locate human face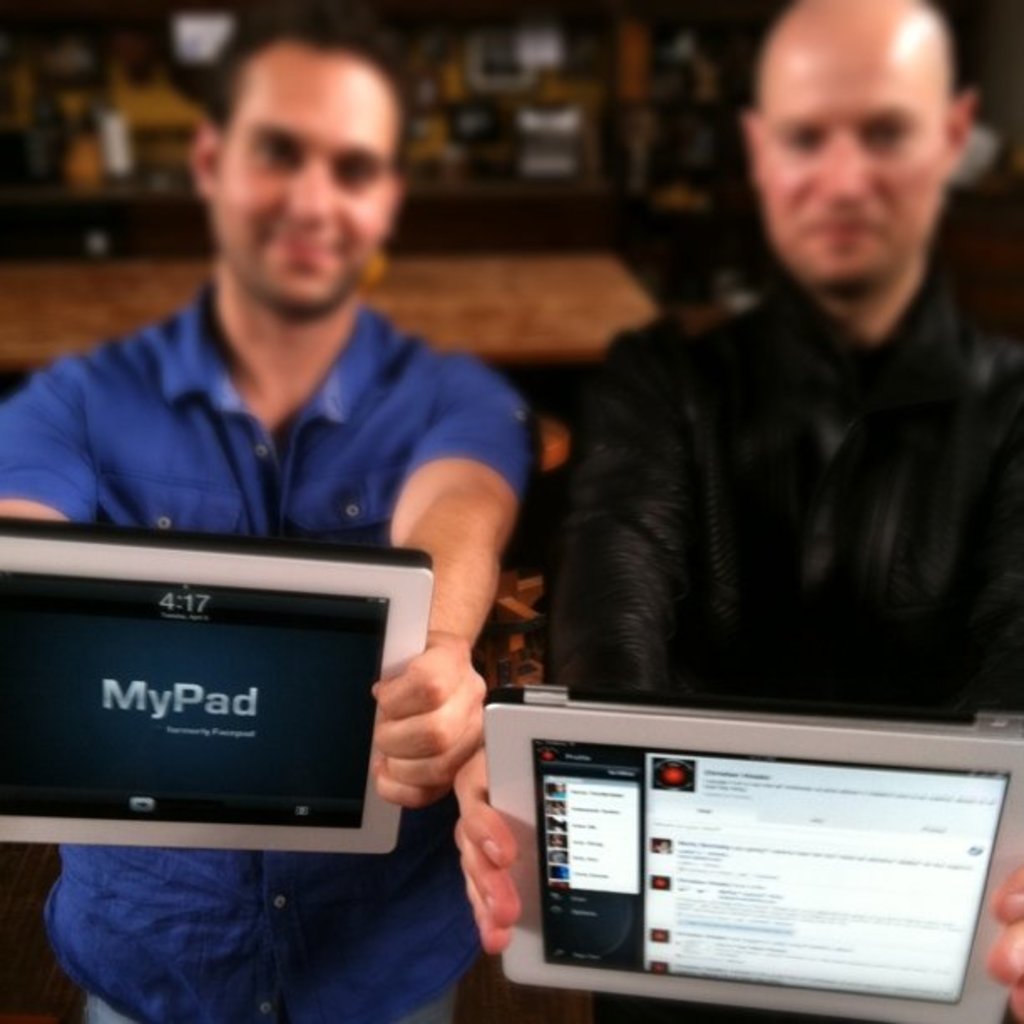
rect(755, 0, 954, 284)
